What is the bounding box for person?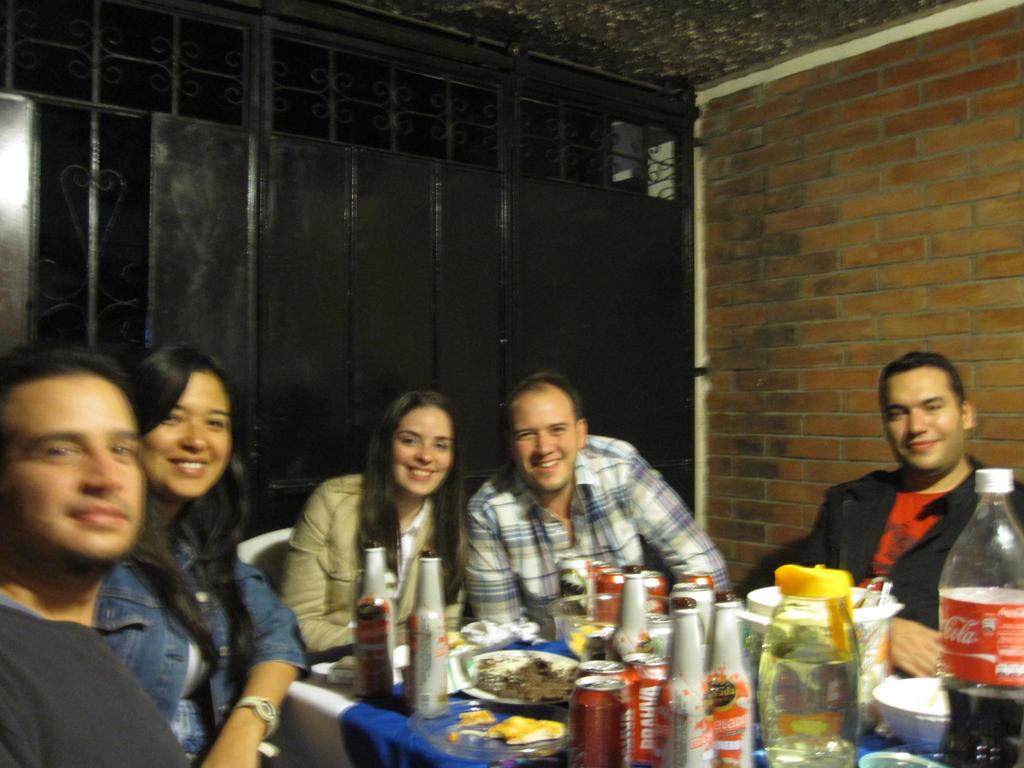
(left=460, top=351, right=731, bottom=641).
